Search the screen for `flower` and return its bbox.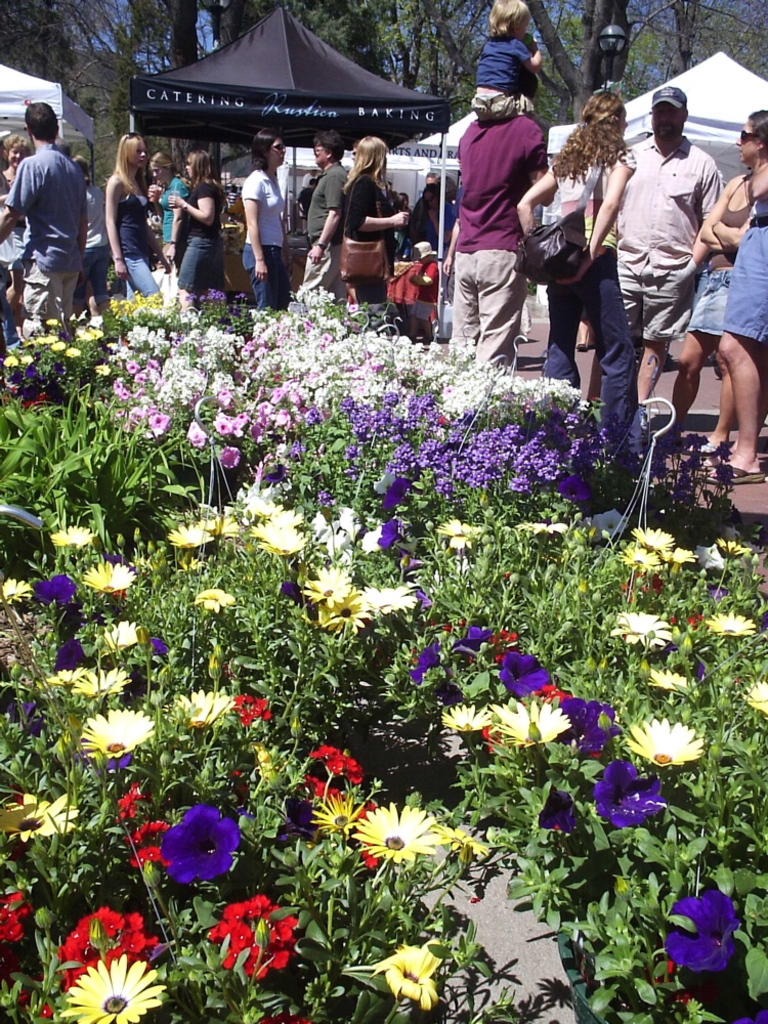
Found: l=742, t=675, r=767, b=717.
